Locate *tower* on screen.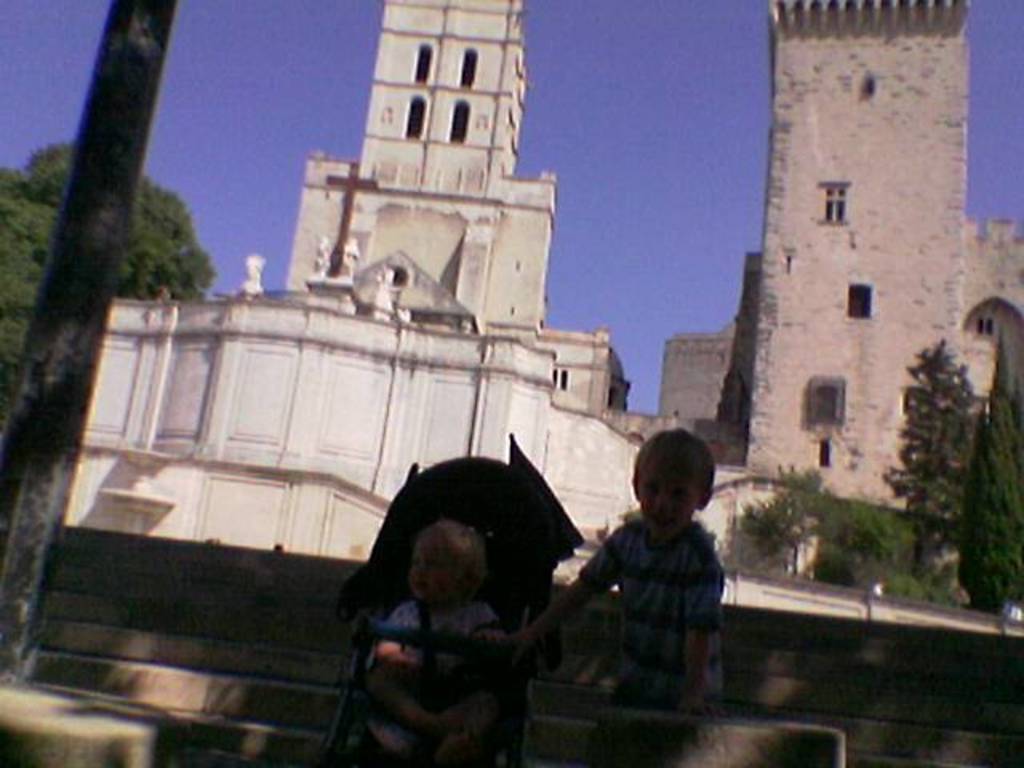
On screen at {"x1": 746, "y1": 0, "x2": 971, "y2": 523}.
